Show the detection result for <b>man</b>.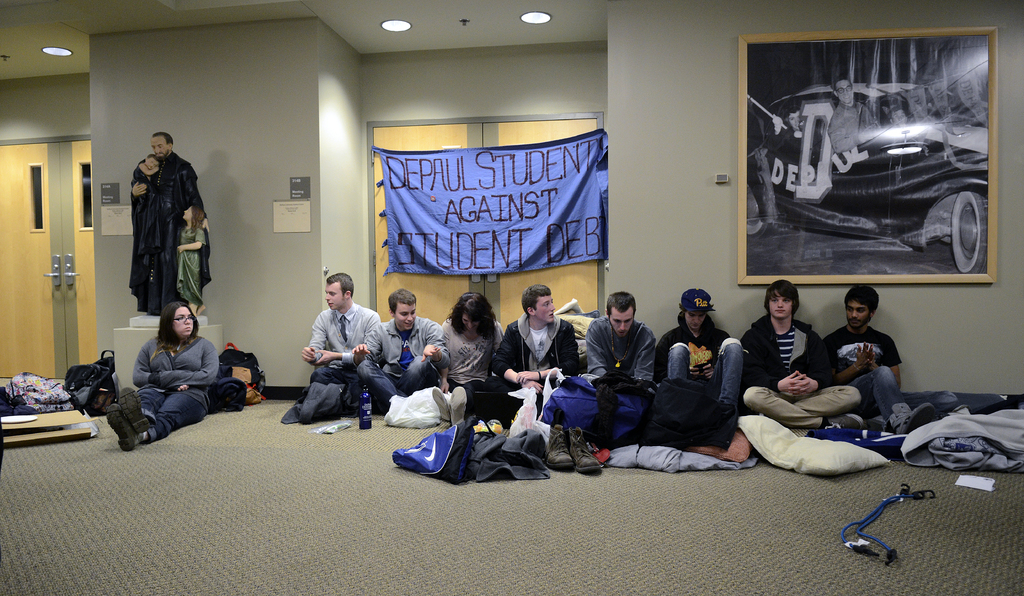
<box>584,293,656,384</box>.
